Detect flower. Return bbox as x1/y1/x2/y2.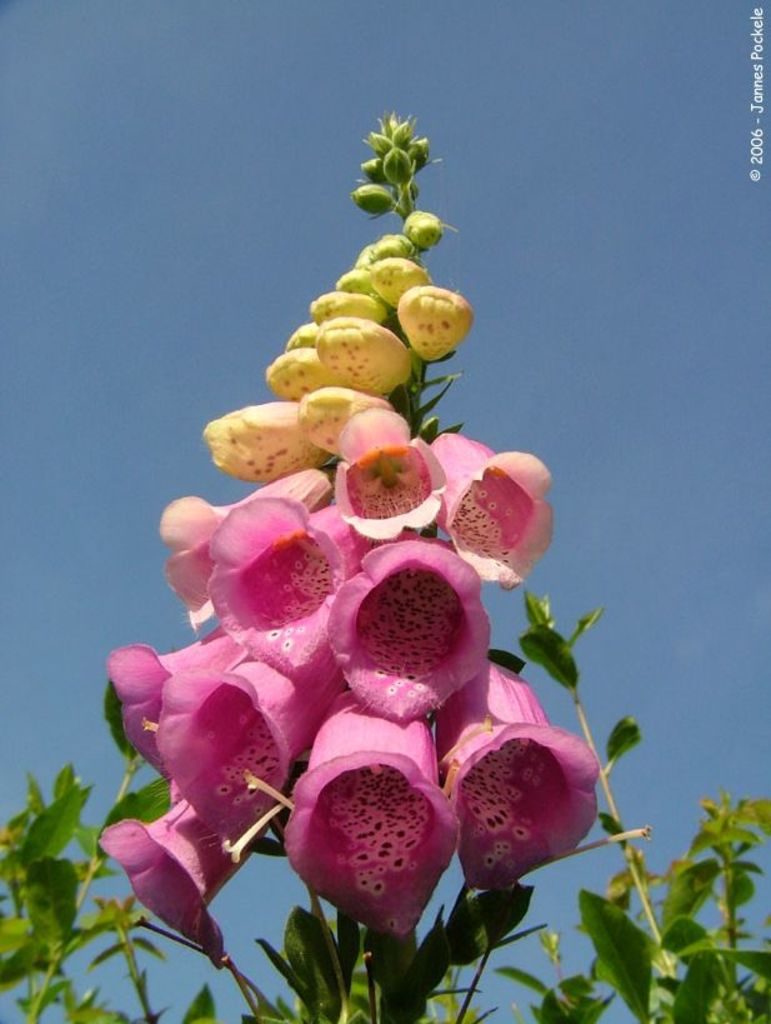
327/404/440/538.
